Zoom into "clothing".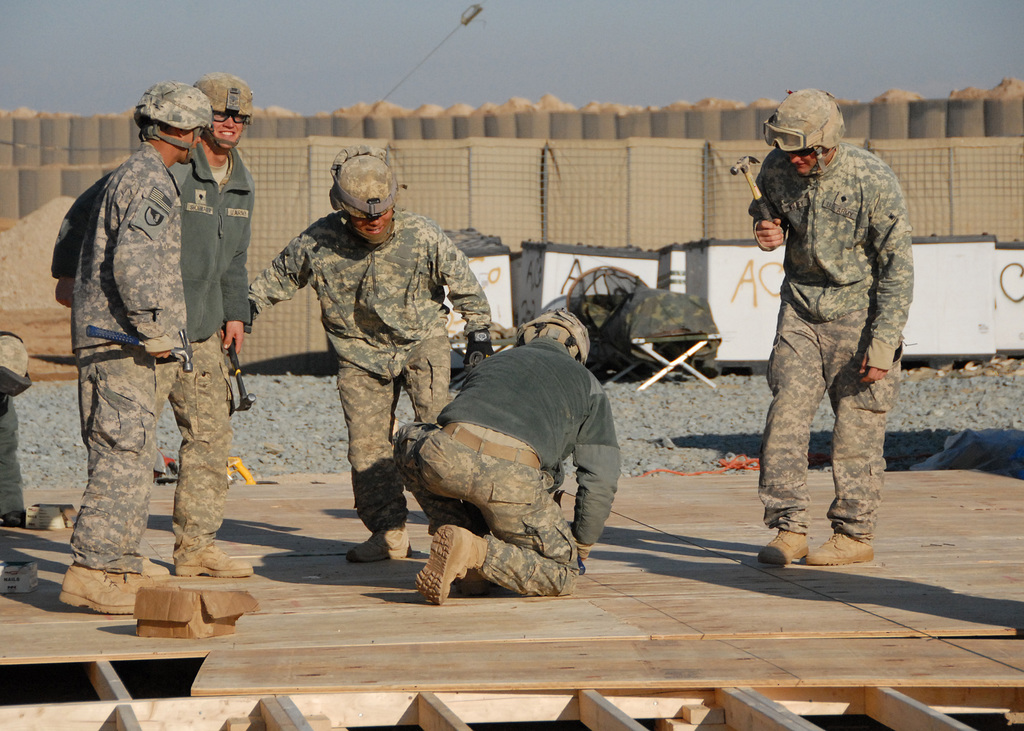
Zoom target: Rect(63, 131, 189, 575).
